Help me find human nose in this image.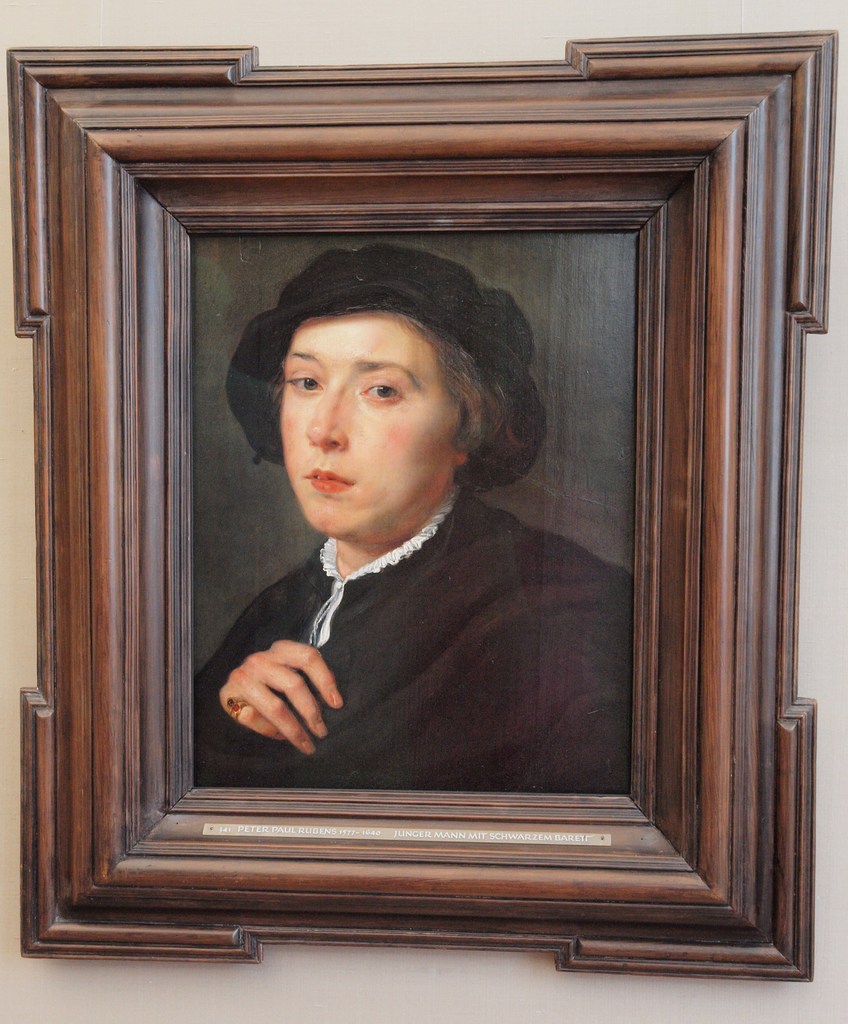
Found it: BBox(308, 372, 352, 450).
